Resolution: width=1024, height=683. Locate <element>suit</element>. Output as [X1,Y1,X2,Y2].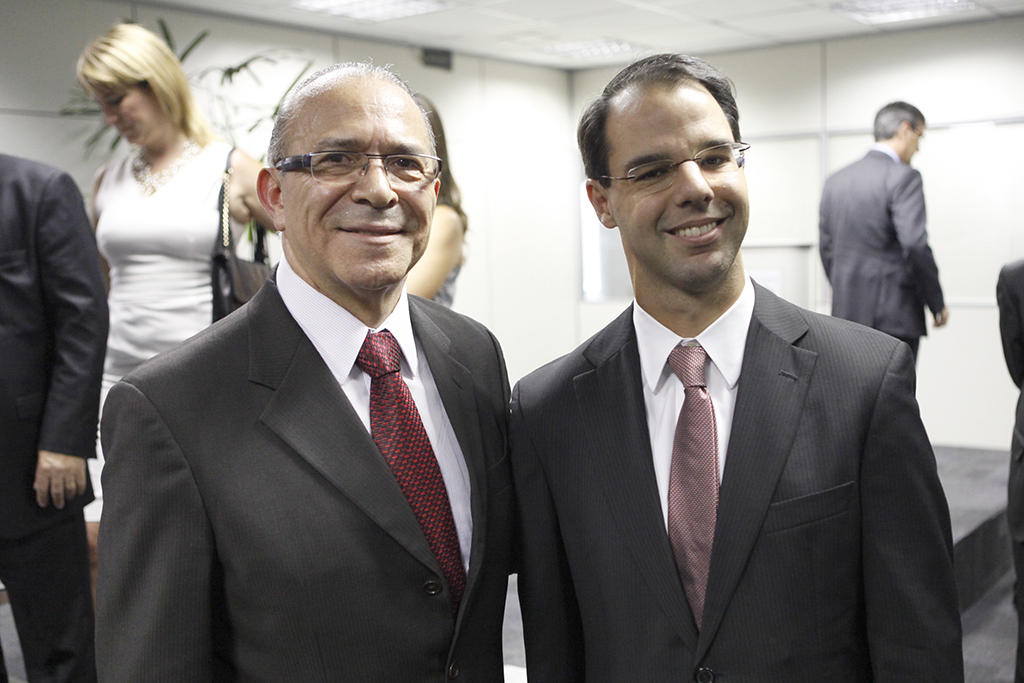
[95,251,509,682].
